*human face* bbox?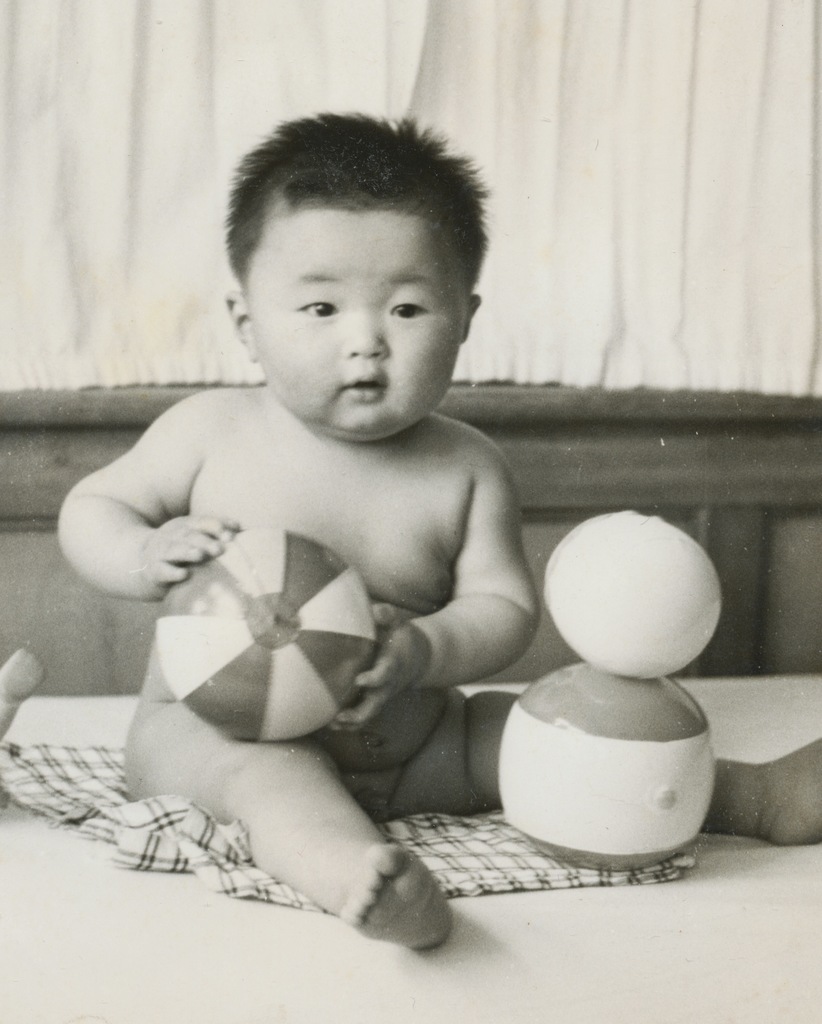
<bbox>252, 214, 464, 438</bbox>
